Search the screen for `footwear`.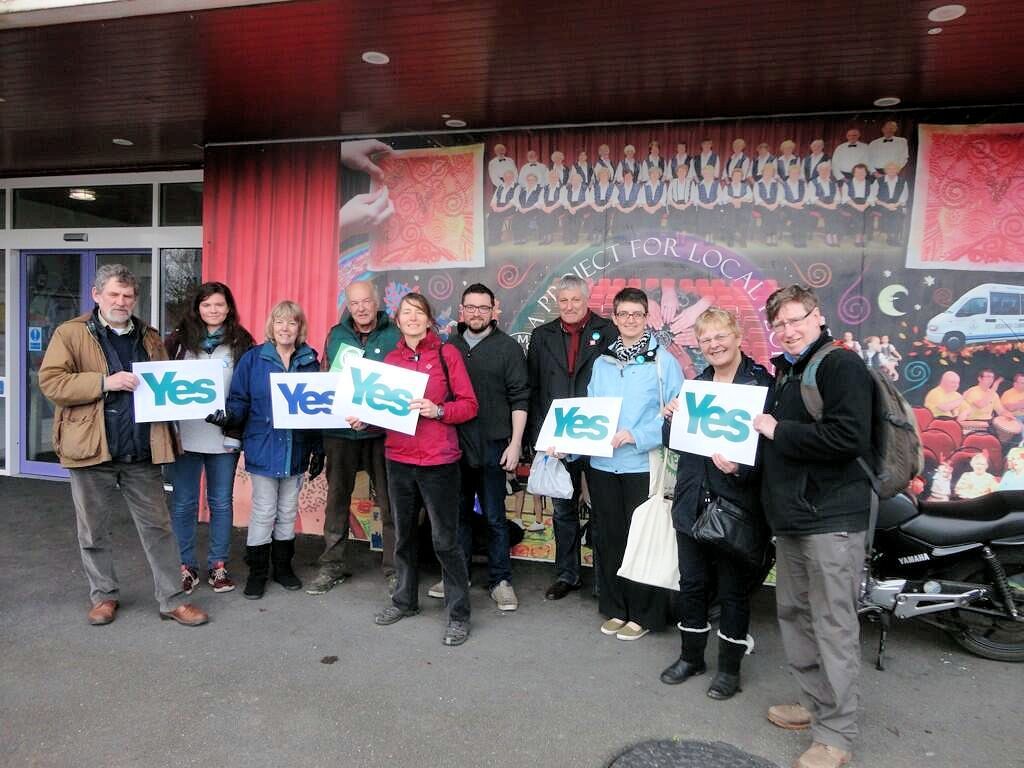
Found at 85/598/124/626.
